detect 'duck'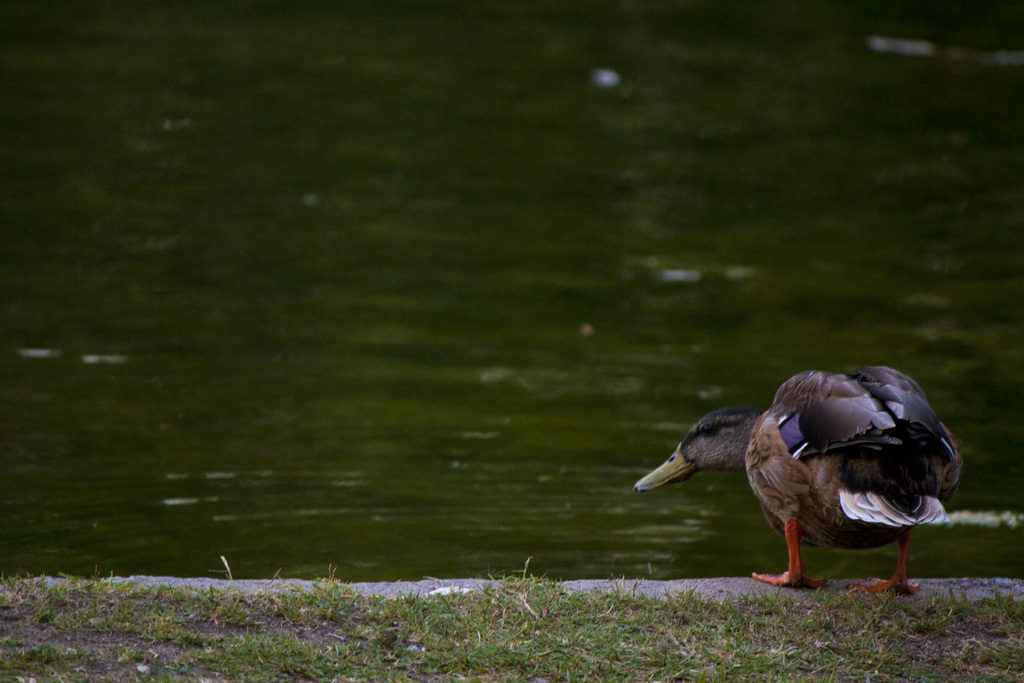
x1=632 y1=367 x2=966 y2=585
